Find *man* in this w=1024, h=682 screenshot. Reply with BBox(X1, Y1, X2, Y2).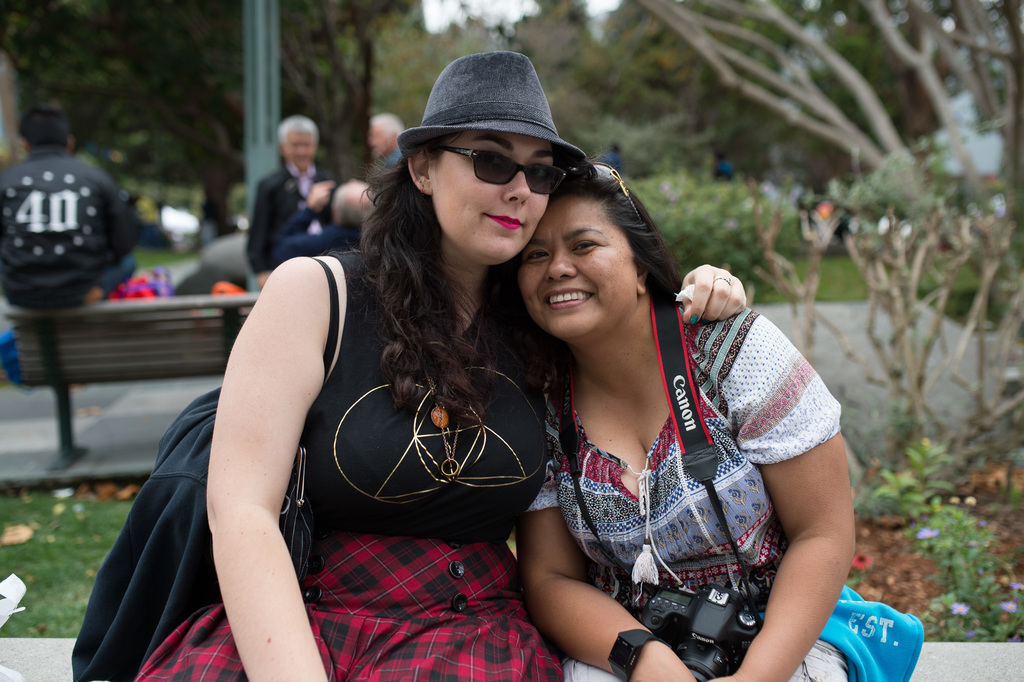
BBox(248, 119, 339, 293).
